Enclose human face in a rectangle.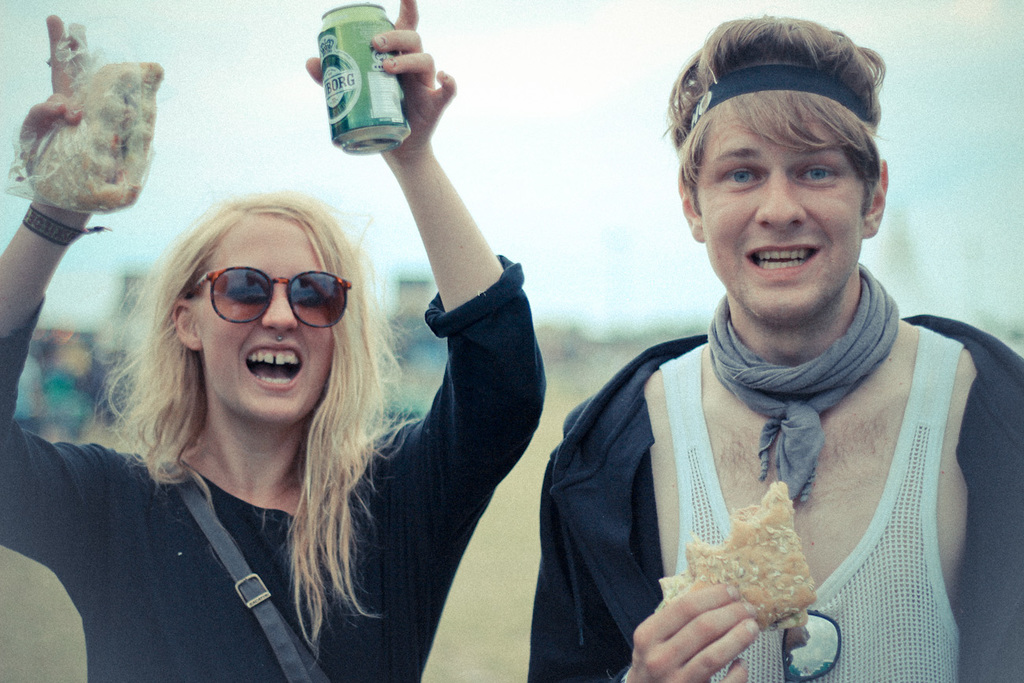
detection(198, 213, 339, 429).
